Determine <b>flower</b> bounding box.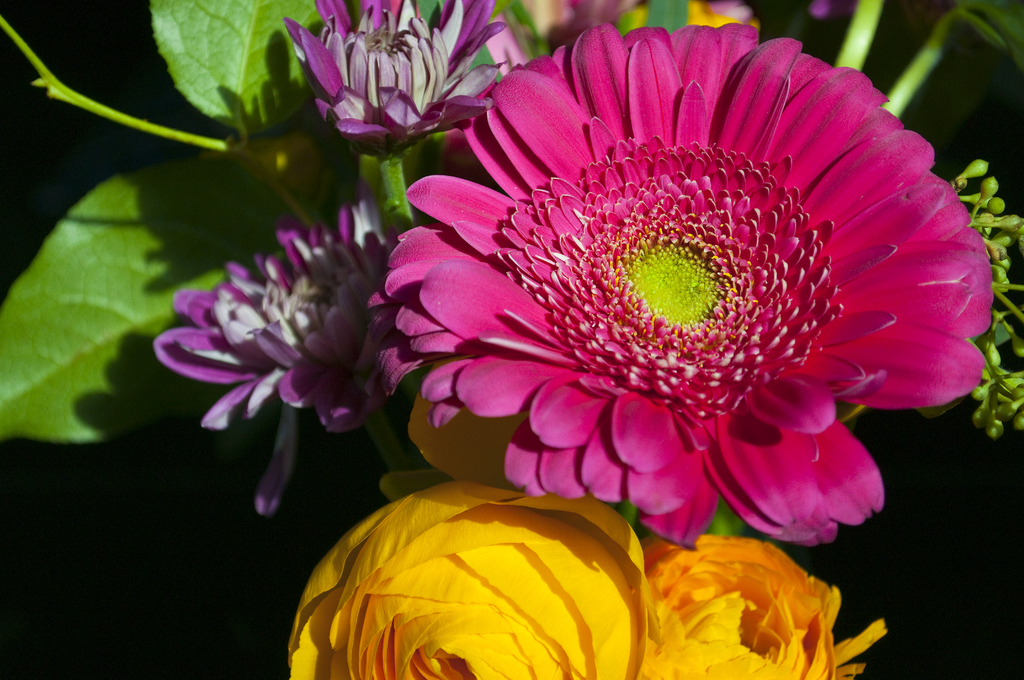
Determined: BBox(143, 181, 436, 514).
